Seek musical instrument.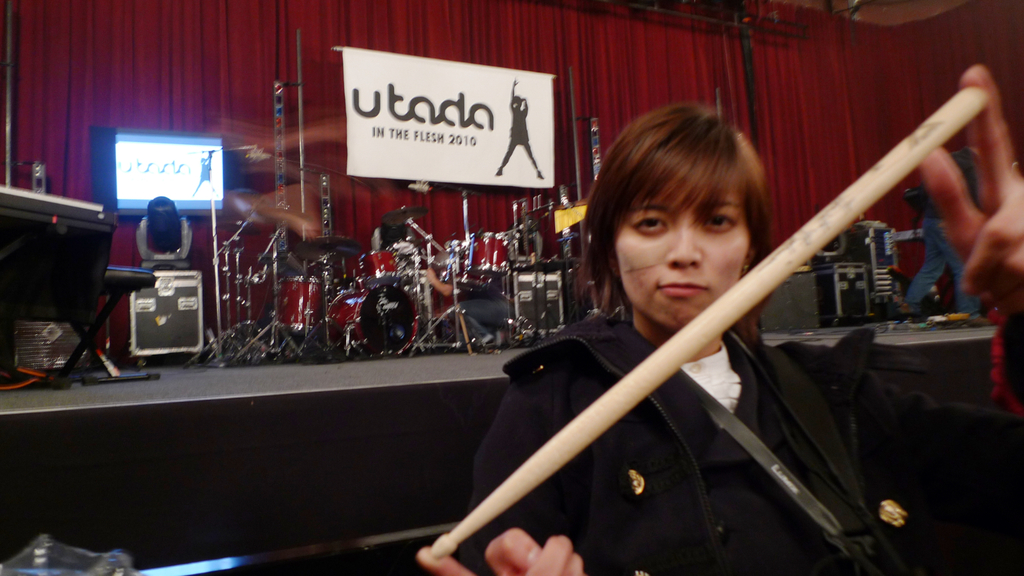
Rect(313, 283, 426, 362).
